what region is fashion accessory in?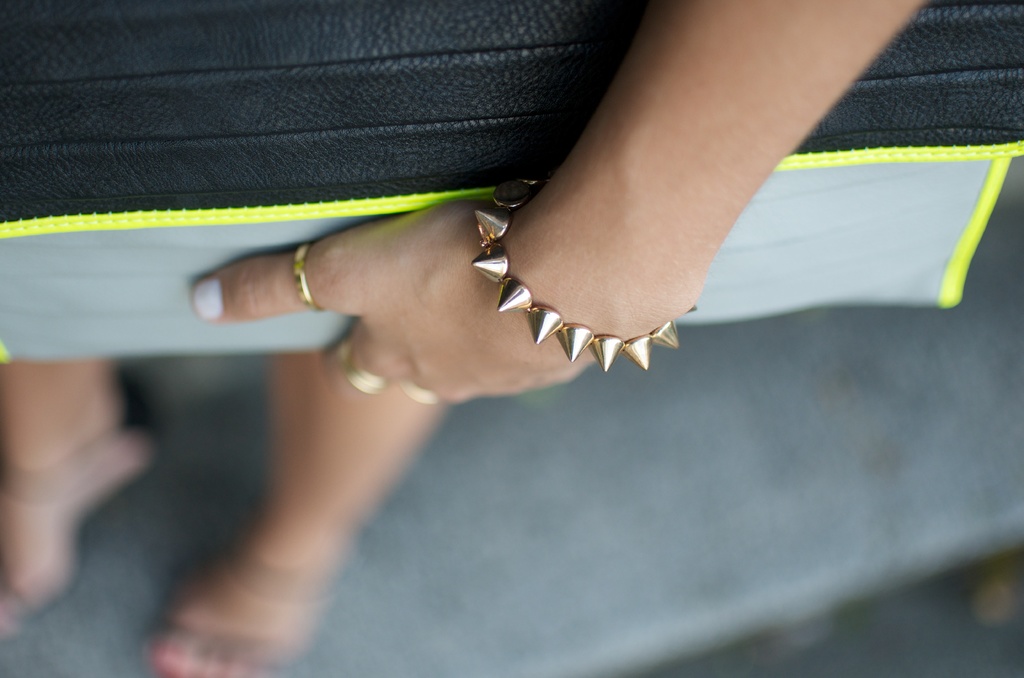
(295, 243, 321, 315).
